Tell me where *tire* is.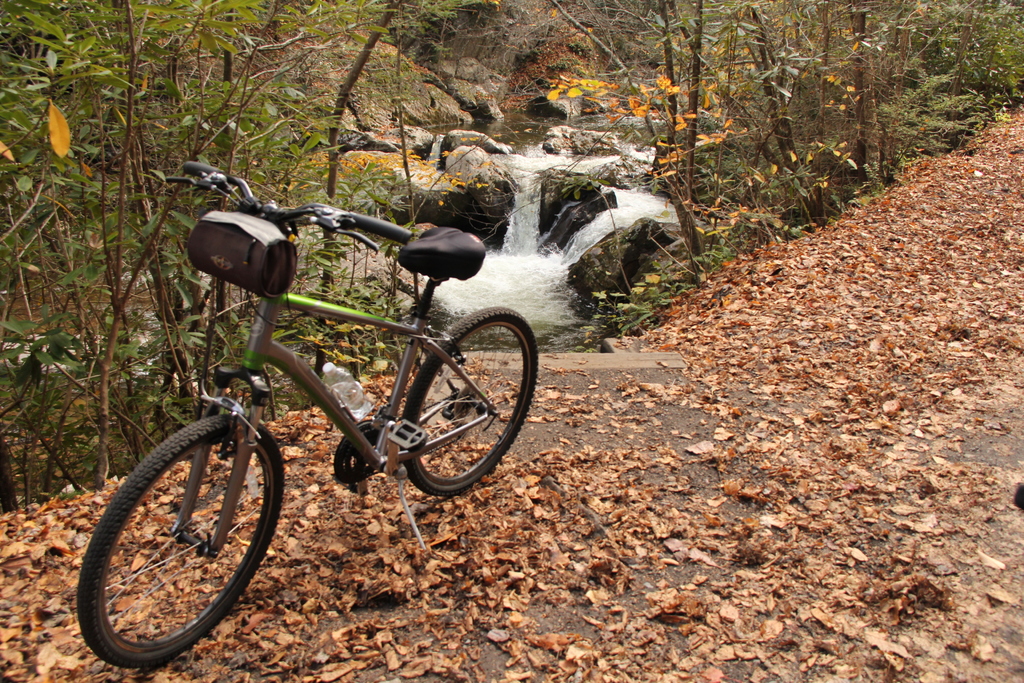
*tire* is at 401 306 538 493.
